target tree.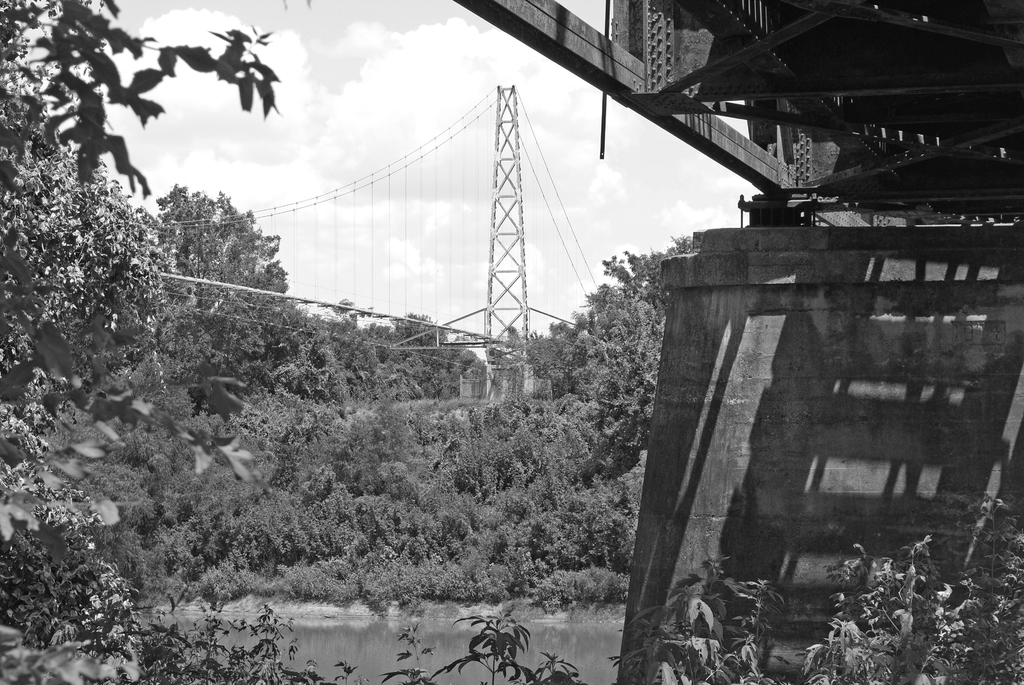
Target region: left=388, top=319, right=472, bottom=420.
